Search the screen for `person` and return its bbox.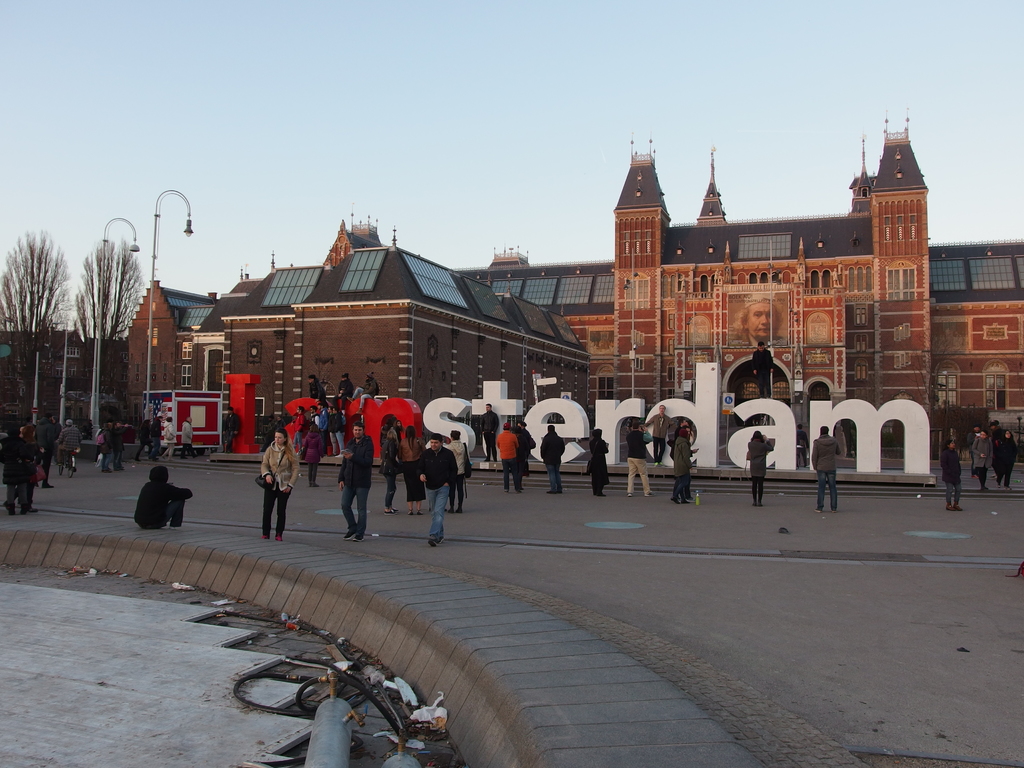
Found: detection(99, 422, 131, 468).
